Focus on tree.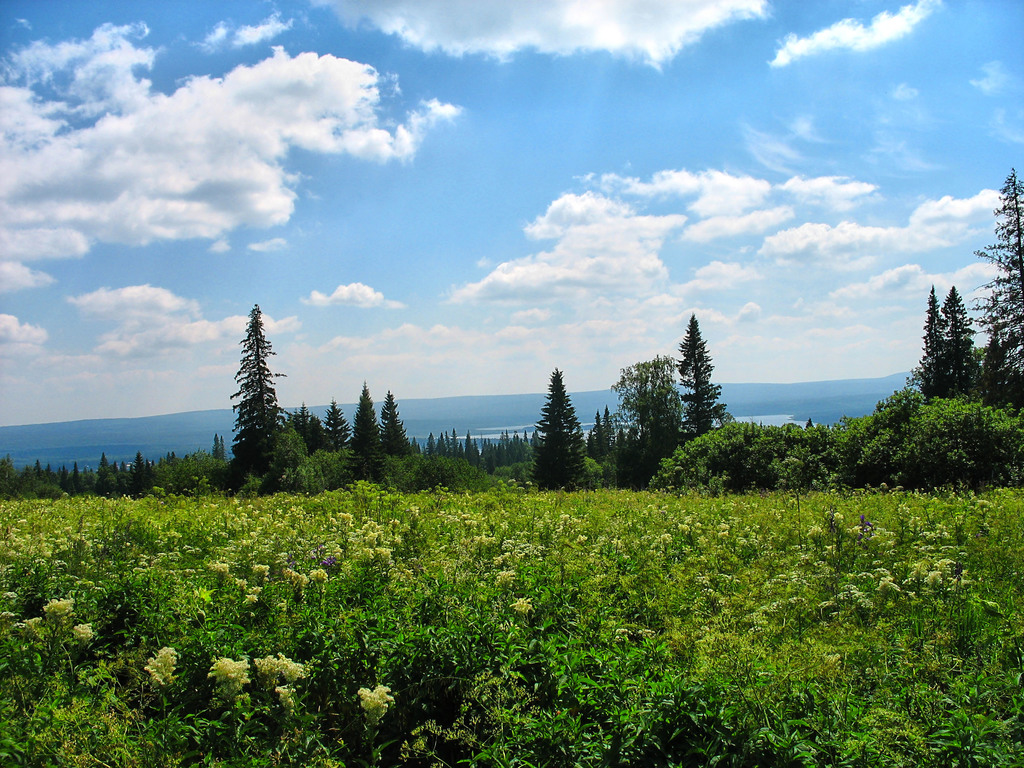
Focused at left=668, top=311, right=719, bottom=434.
